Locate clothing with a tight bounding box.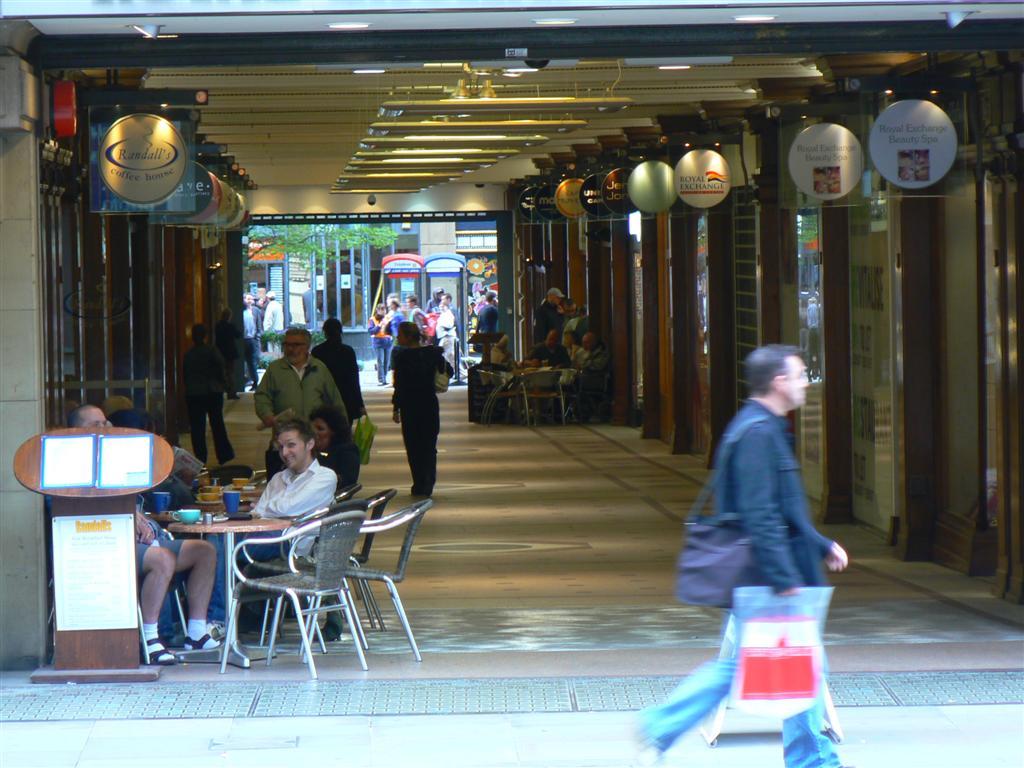
x1=370 y1=318 x2=392 y2=384.
